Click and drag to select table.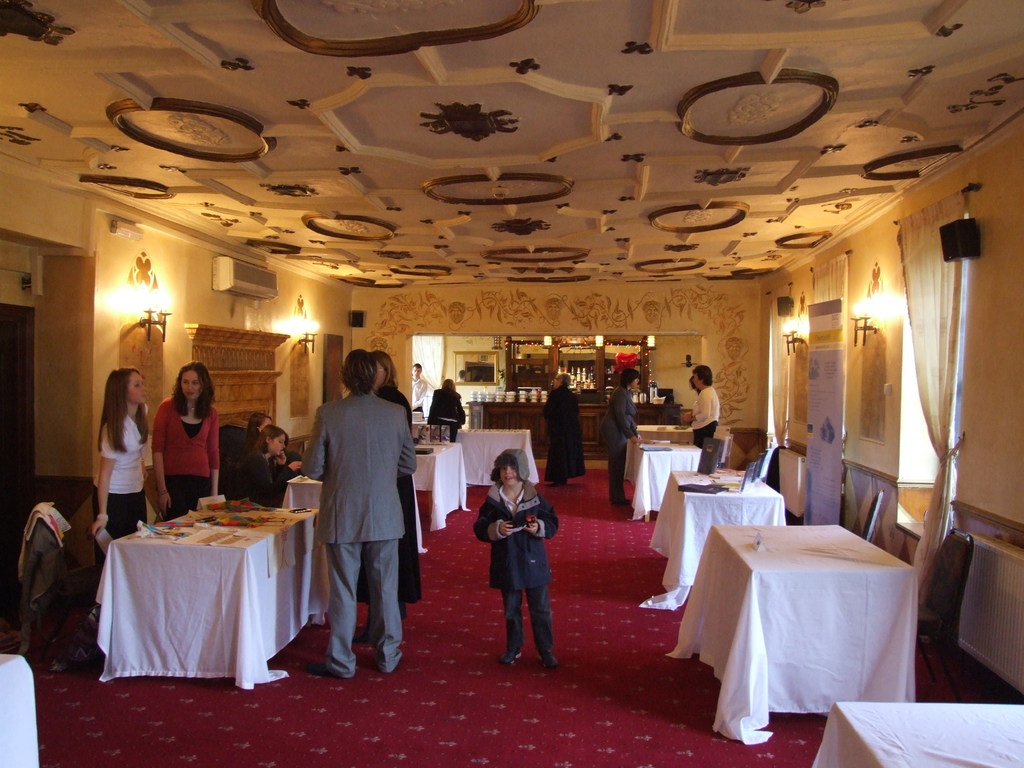
Selection: 808,700,1022,767.
